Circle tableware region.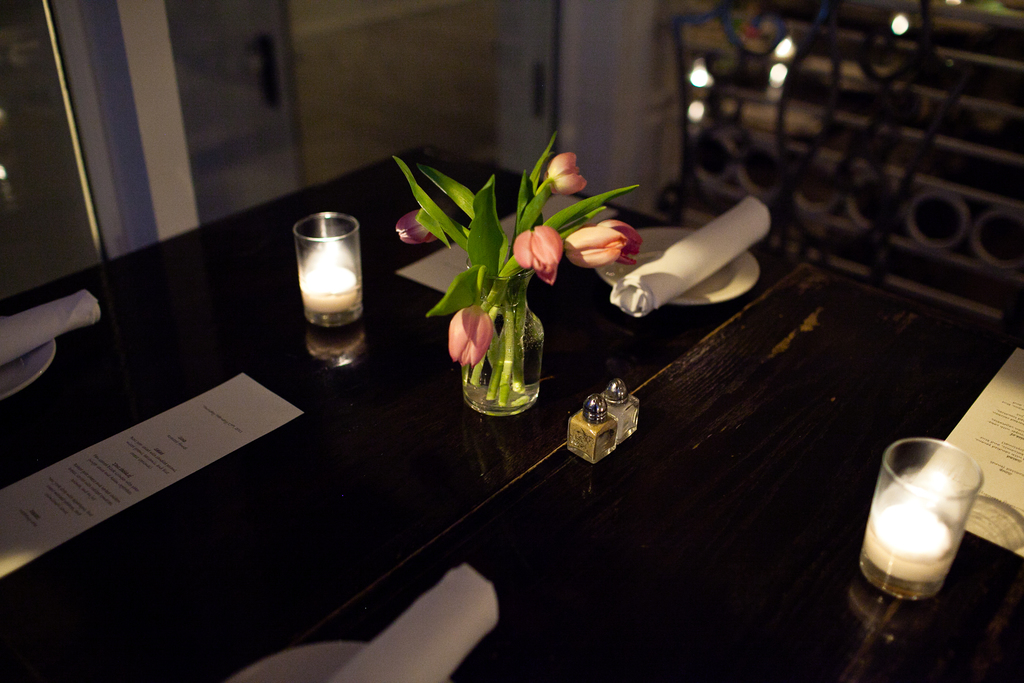
Region: bbox=(593, 217, 761, 307).
